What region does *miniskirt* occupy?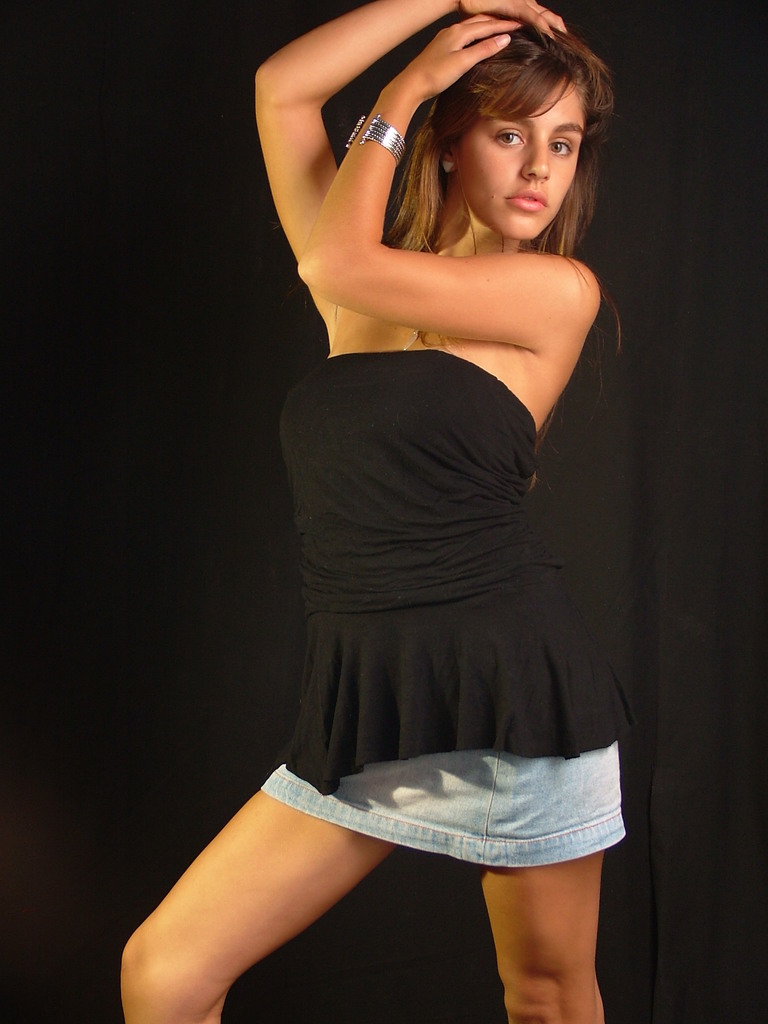
left=257, top=732, right=627, bottom=875.
